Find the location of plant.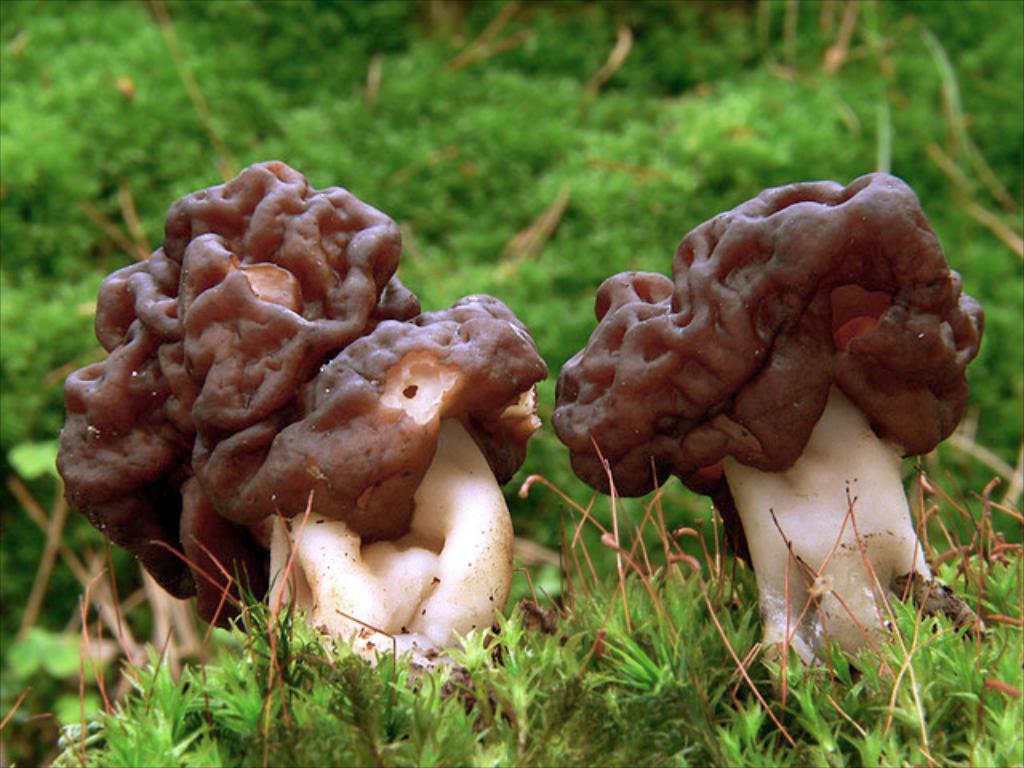
Location: bbox=[48, 158, 538, 670].
